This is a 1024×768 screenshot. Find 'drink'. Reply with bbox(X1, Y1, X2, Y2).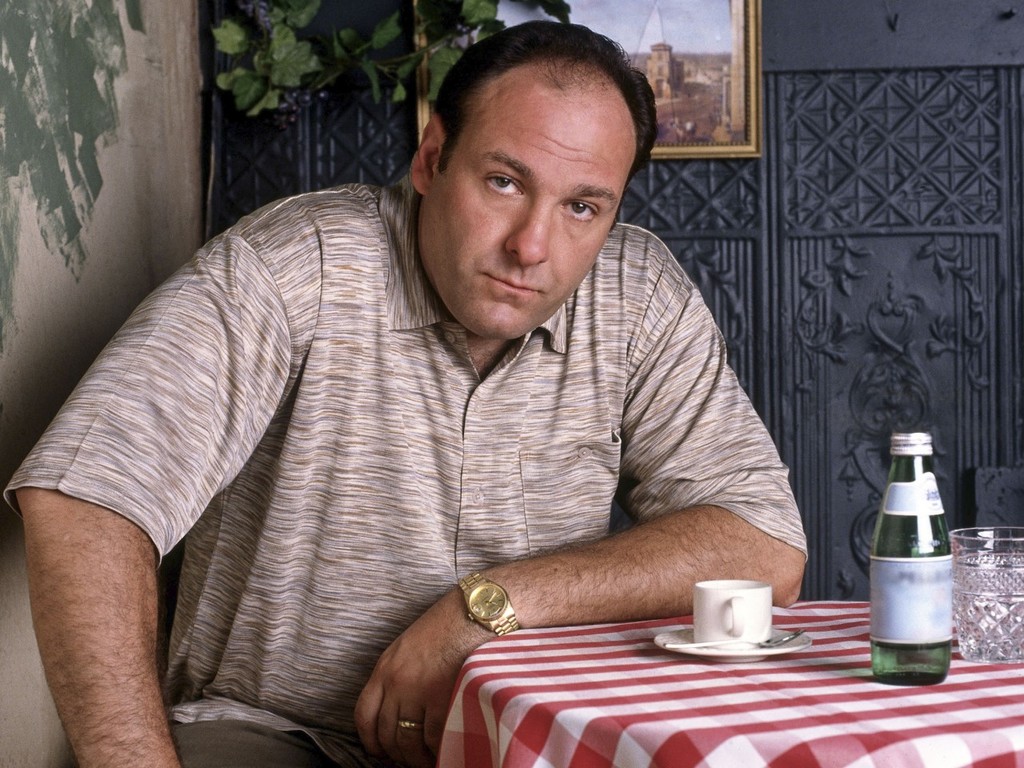
bbox(865, 439, 957, 698).
